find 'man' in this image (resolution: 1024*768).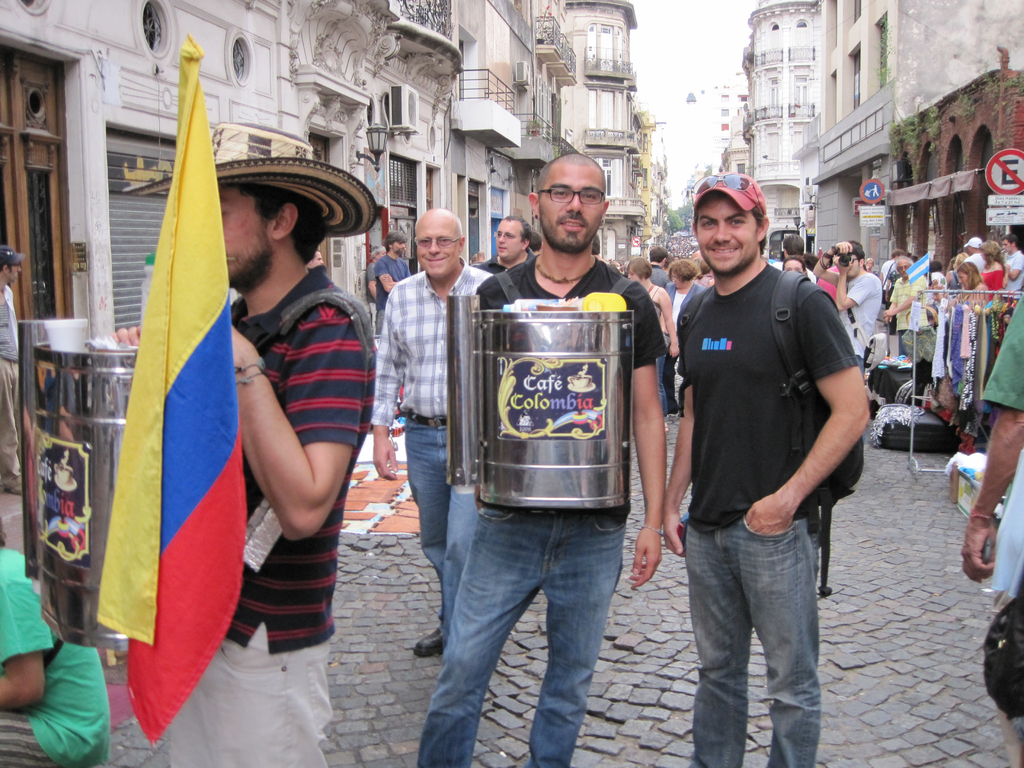
(420,147,669,767).
